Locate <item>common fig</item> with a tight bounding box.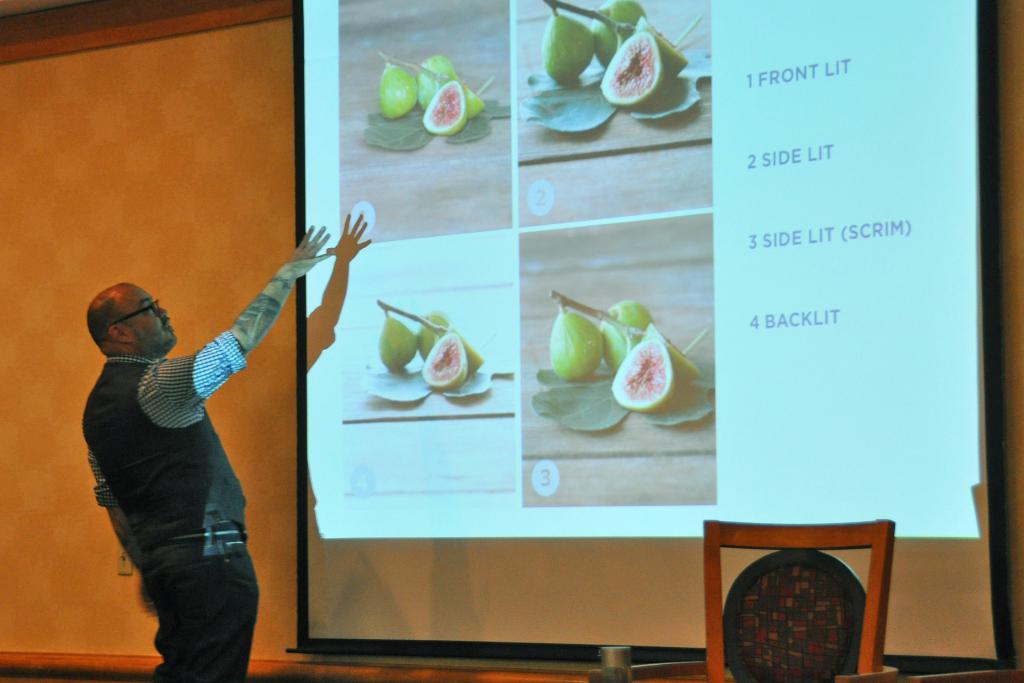
rect(632, 15, 684, 78).
